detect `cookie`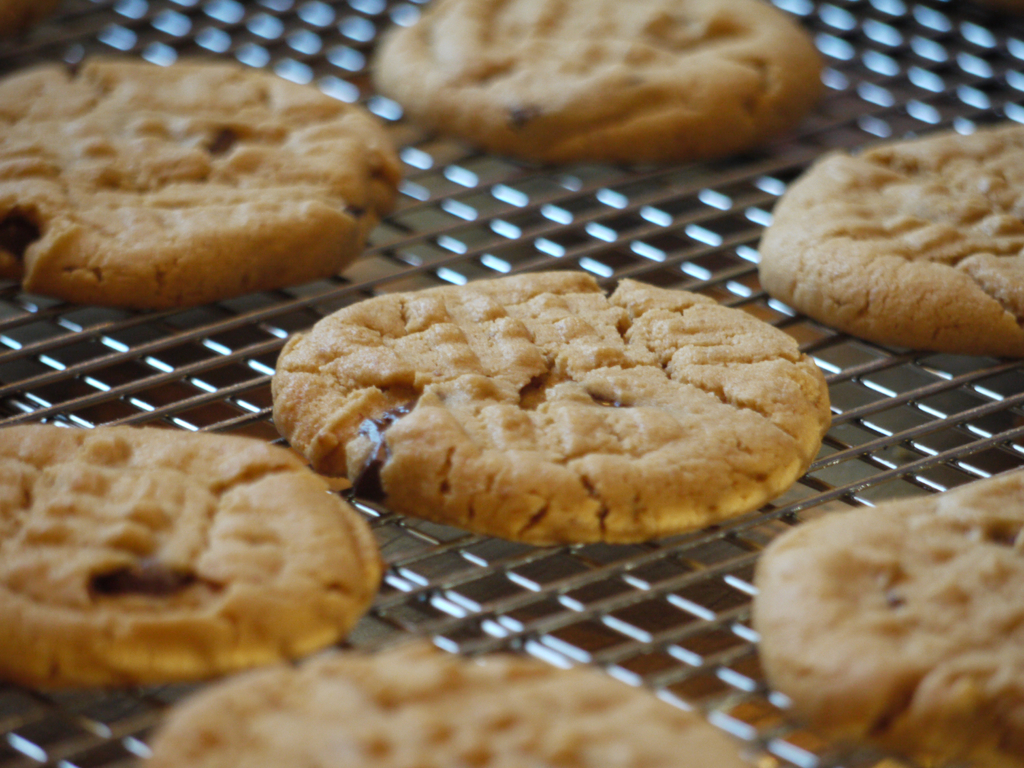
148, 643, 762, 767
